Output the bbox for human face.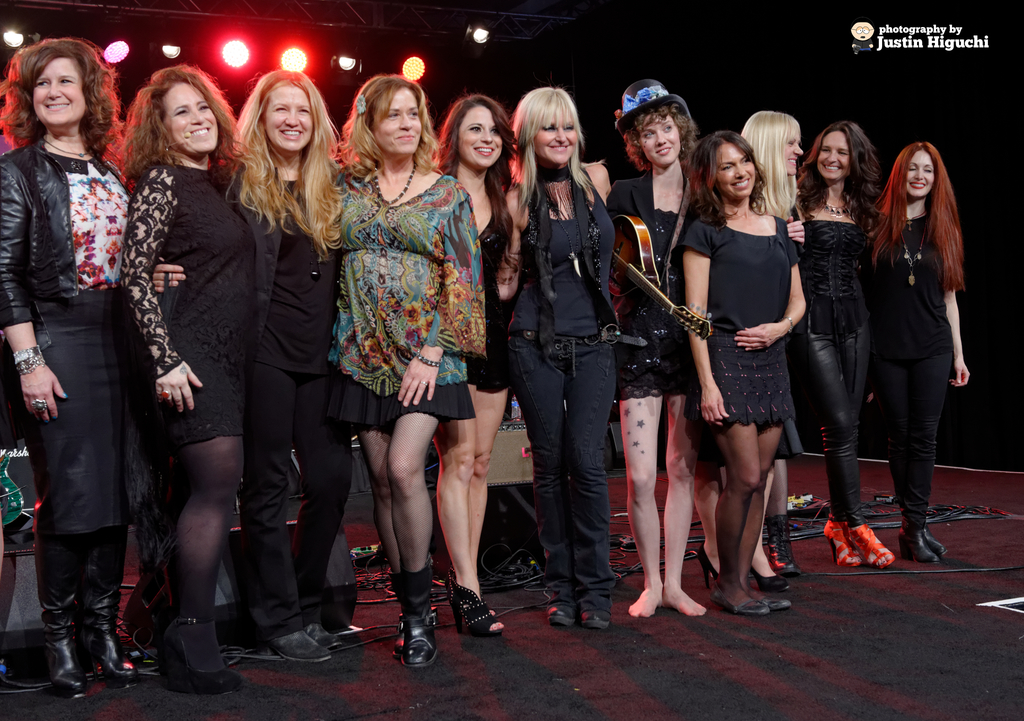
(x1=159, y1=83, x2=223, y2=162).
